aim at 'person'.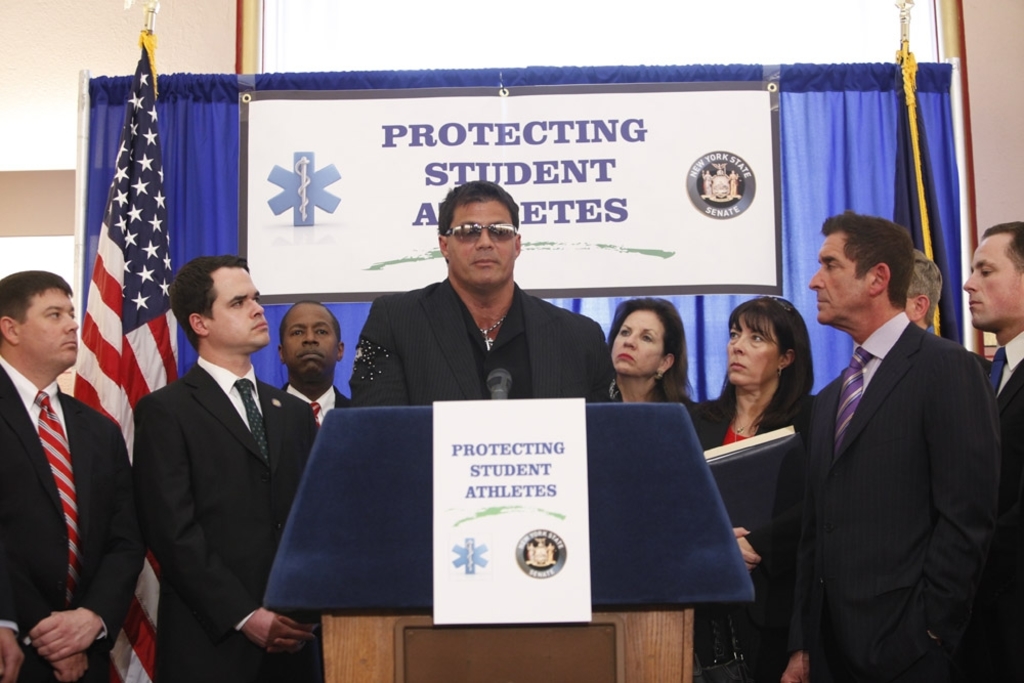
Aimed at <region>969, 220, 1023, 682</region>.
